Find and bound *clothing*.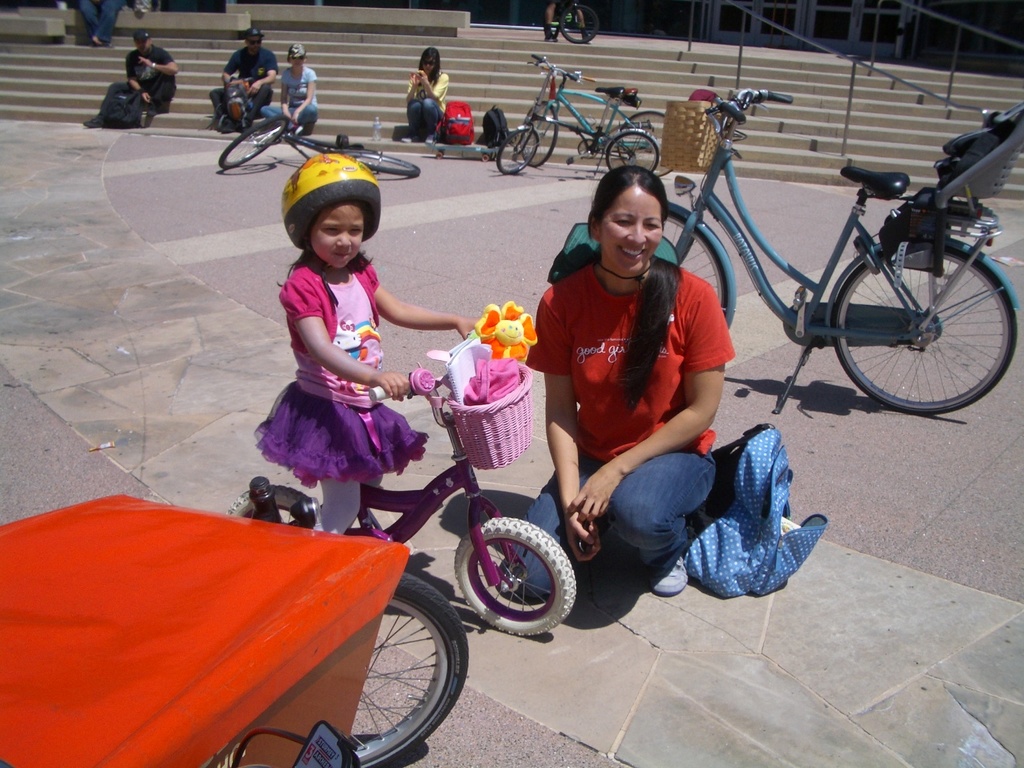
Bound: 211 49 280 124.
